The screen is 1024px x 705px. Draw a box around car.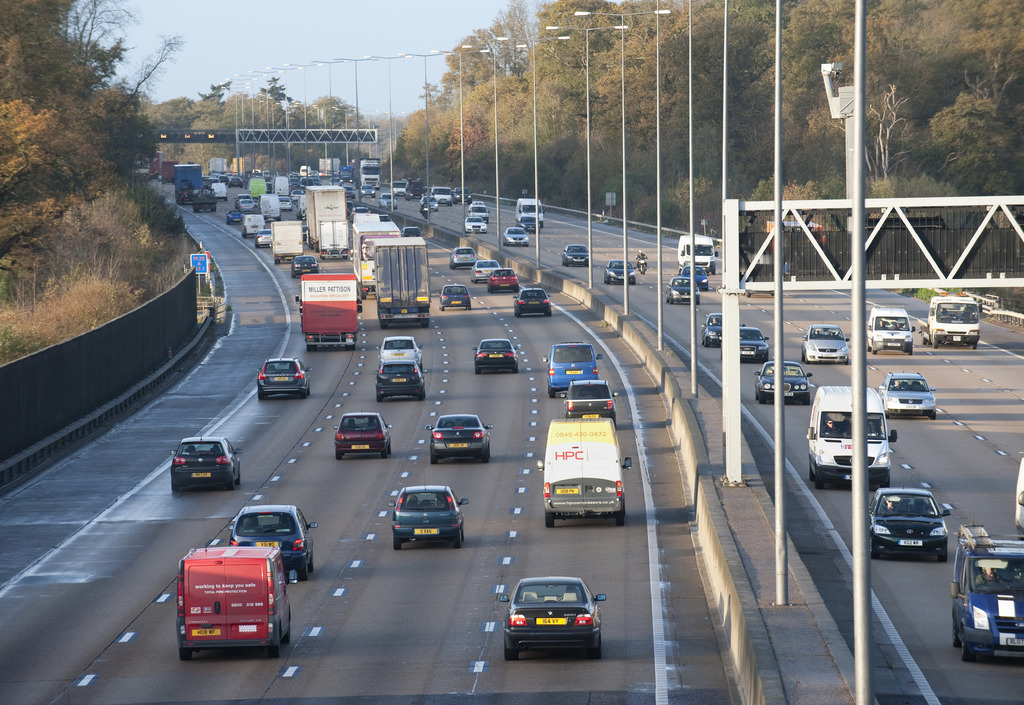
(left=375, top=362, right=424, bottom=400).
